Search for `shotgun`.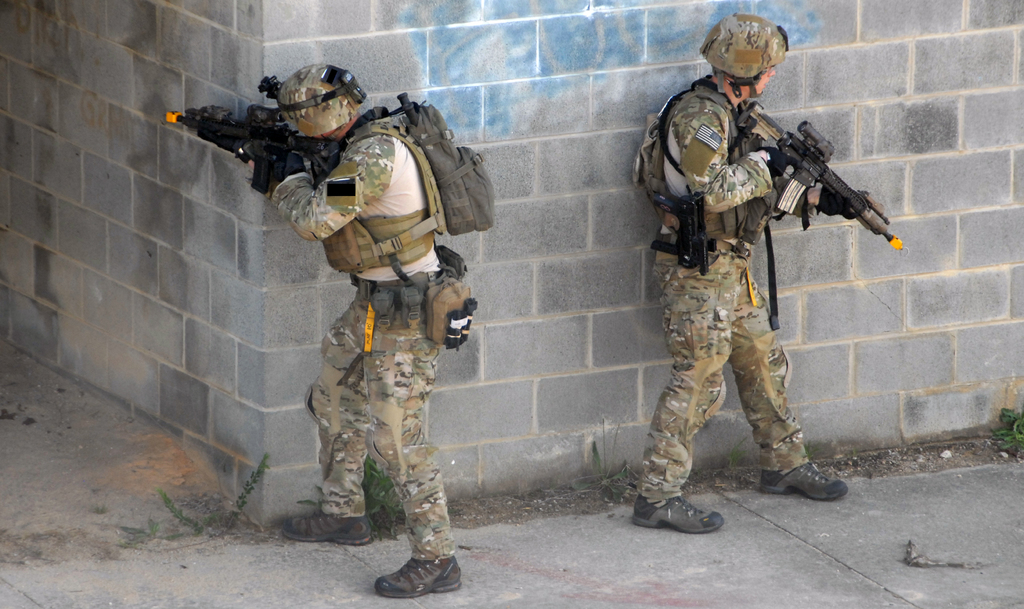
Found at 163:105:342:195.
